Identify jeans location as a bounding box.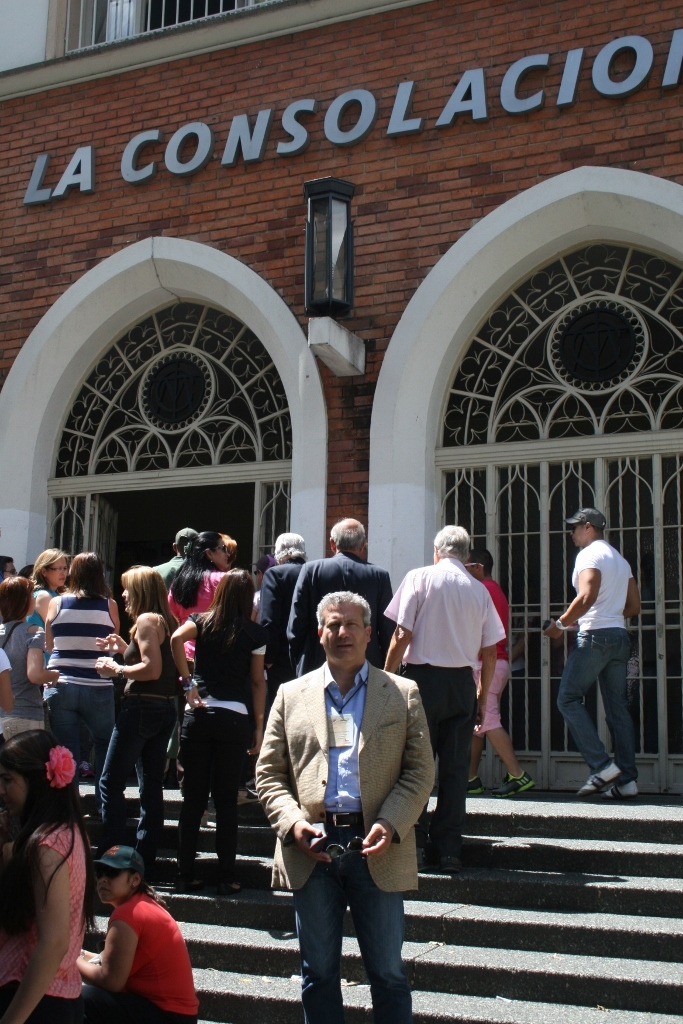
157:708:259:890.
